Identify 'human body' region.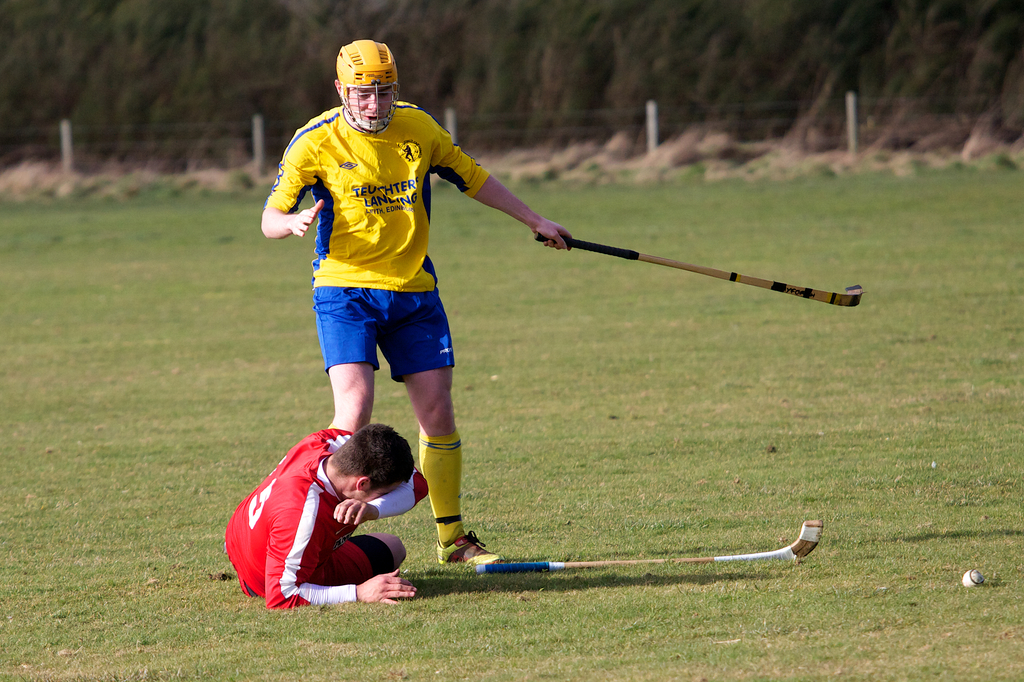
Region: {"x1": 259, "y1": 39, "x2": 573, "y2": 568}.
